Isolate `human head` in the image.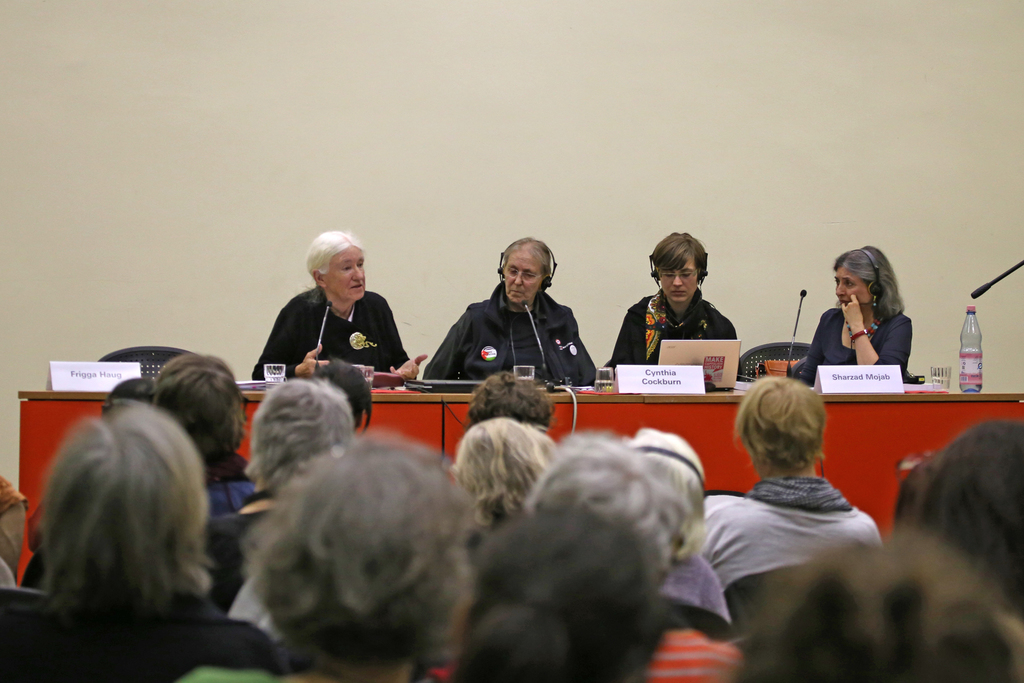
Isolated region: 315,361,370,432.
